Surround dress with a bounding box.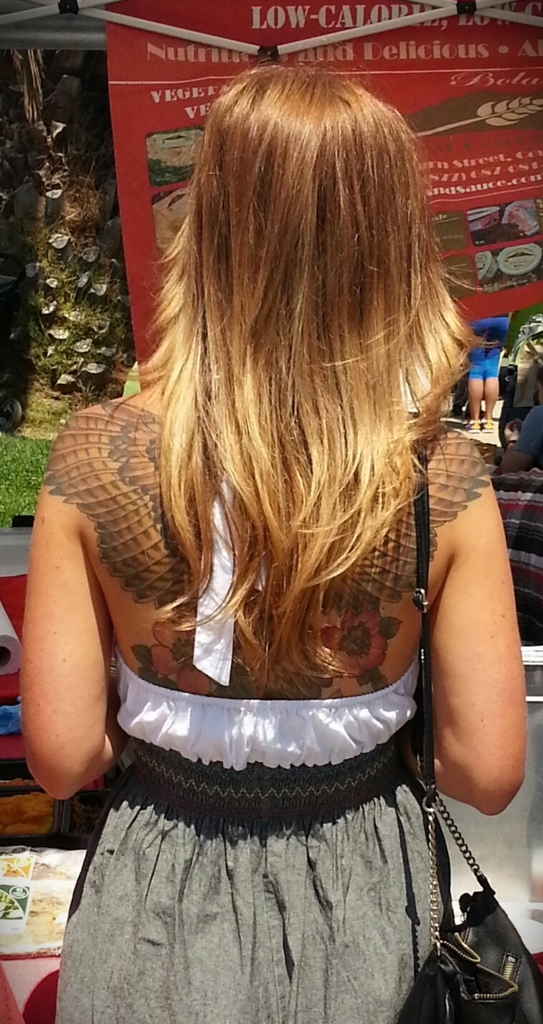
bbox=(25, 348, 538, 1023).
